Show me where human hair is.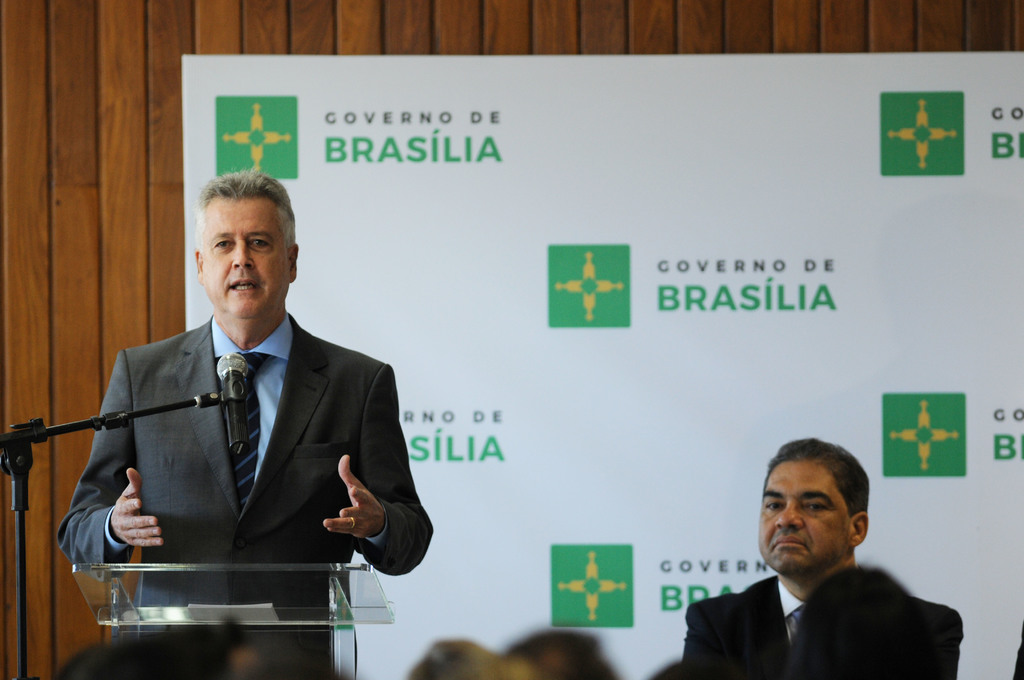
human hair is at crop(407, 638, 528, 679).
